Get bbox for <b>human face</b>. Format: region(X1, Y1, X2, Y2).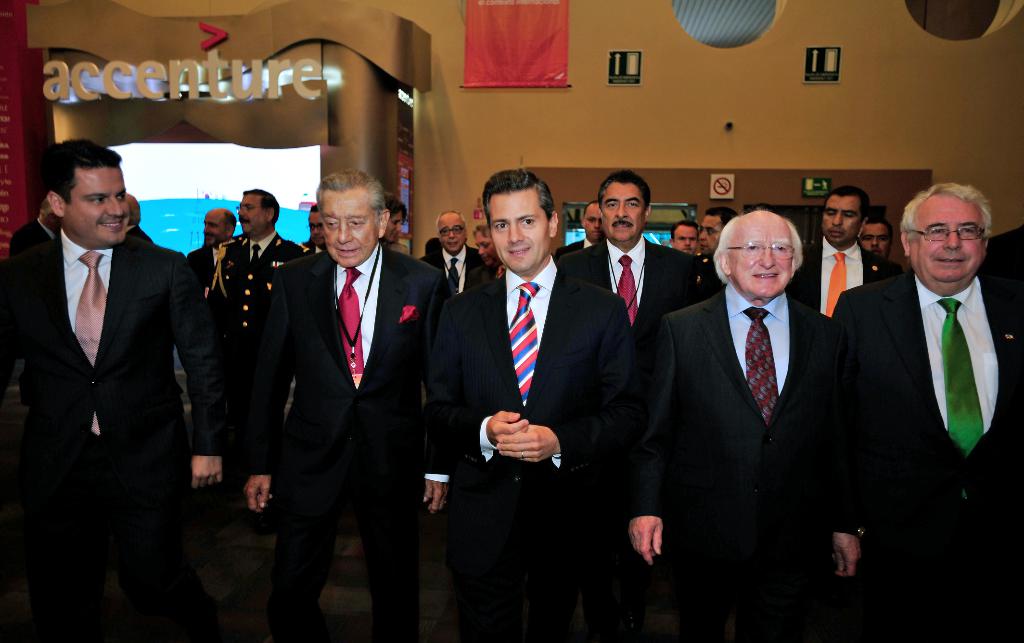
region(673, 220, 693, 254).
